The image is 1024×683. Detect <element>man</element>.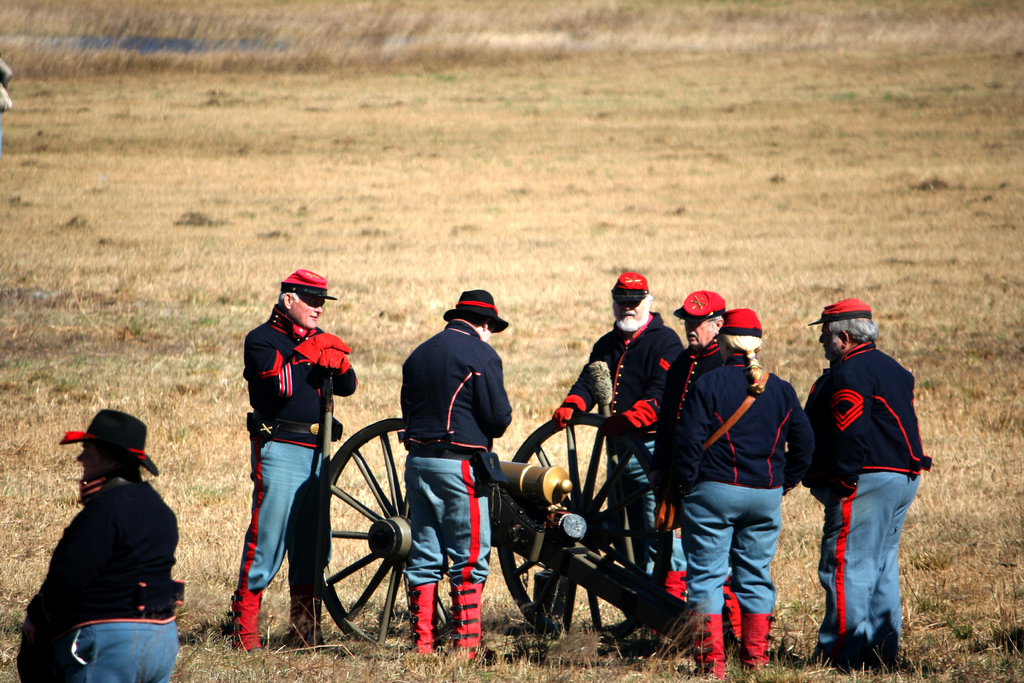
Detection: bbox=[23, 400, 202, 682].
